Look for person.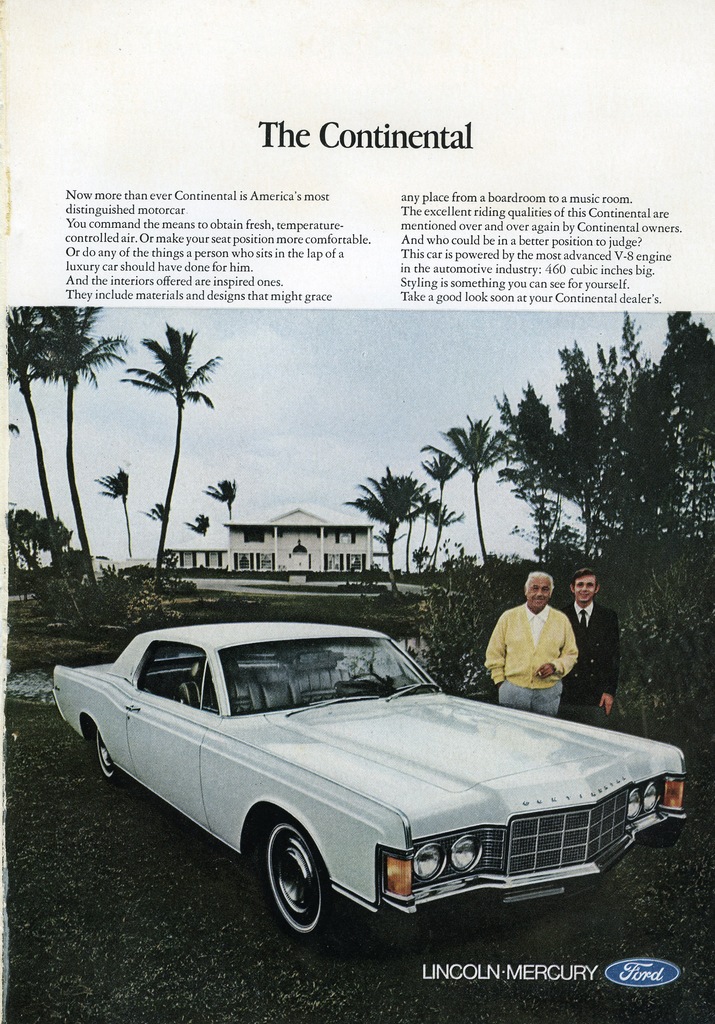
Found: (486, 570, 584, 713).
